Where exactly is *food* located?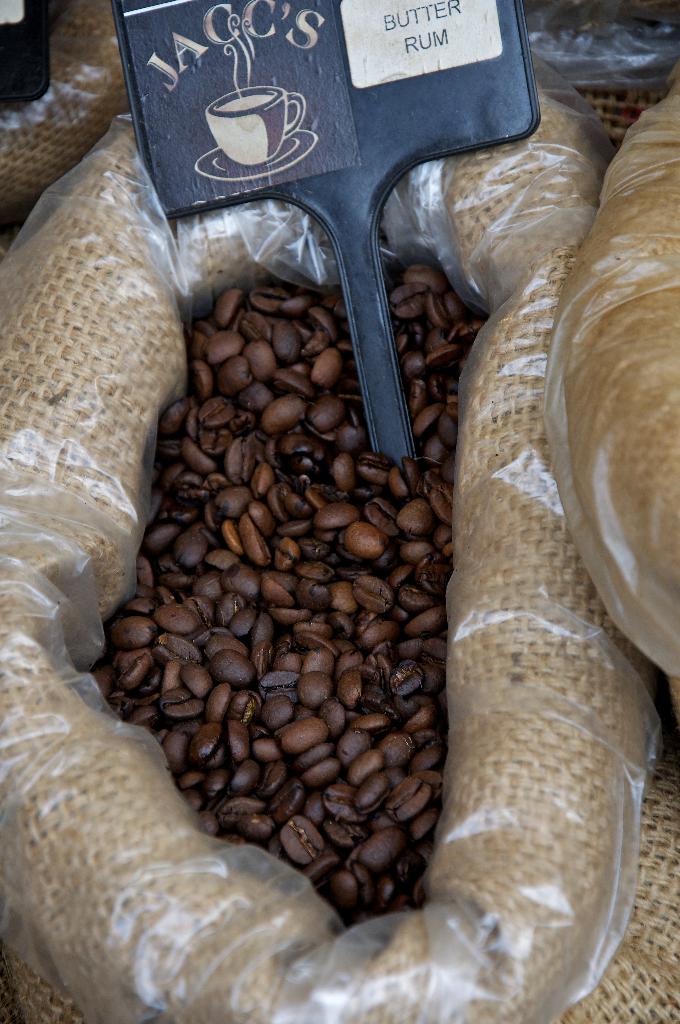
Its bounding box is BBox(132, 275, 464, 941).
